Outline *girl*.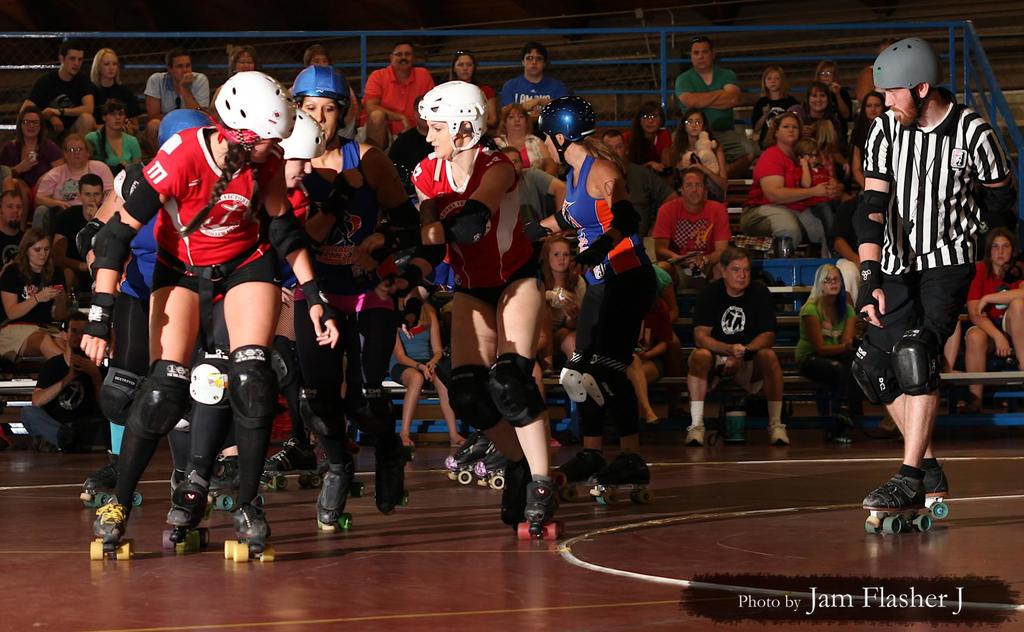
Outline: <region>746, 57, 792, 120</region>.
